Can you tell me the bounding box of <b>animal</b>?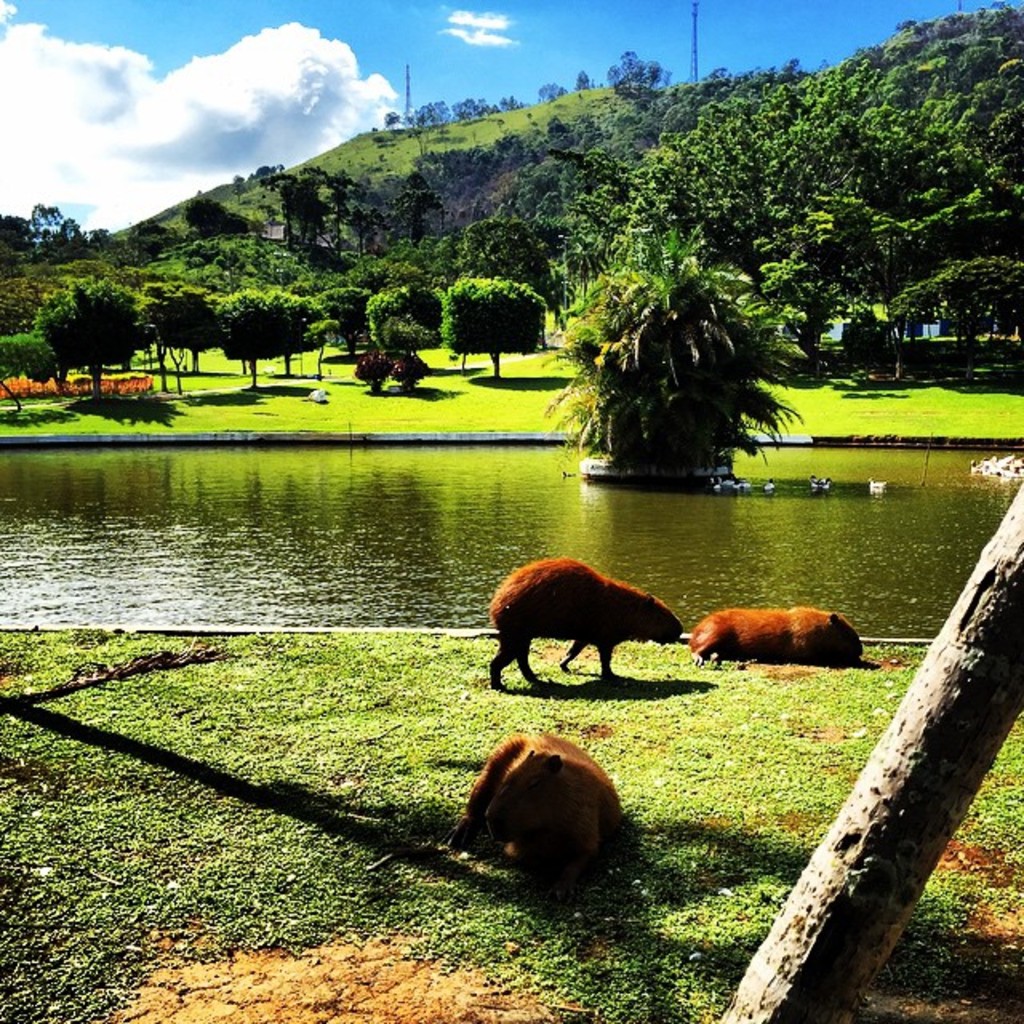
{"x1": 475, "y1": 555, "x2": 683, "y2": 698}.
